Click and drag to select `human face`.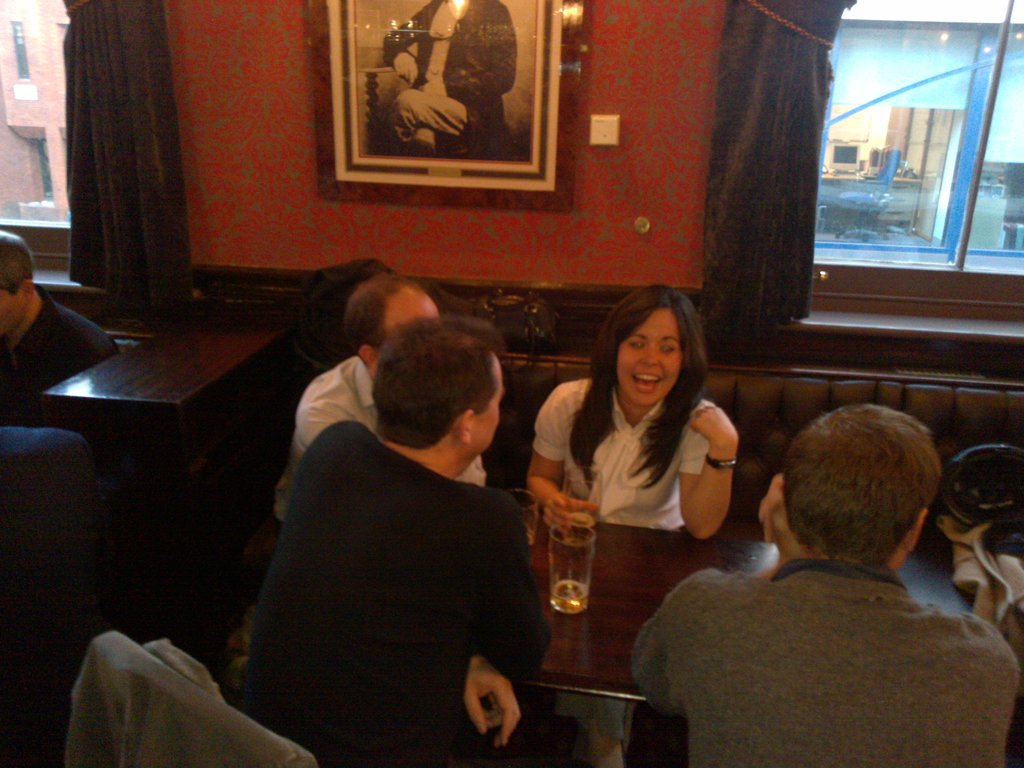
Selection: box=[618, 307, 684, 407].
